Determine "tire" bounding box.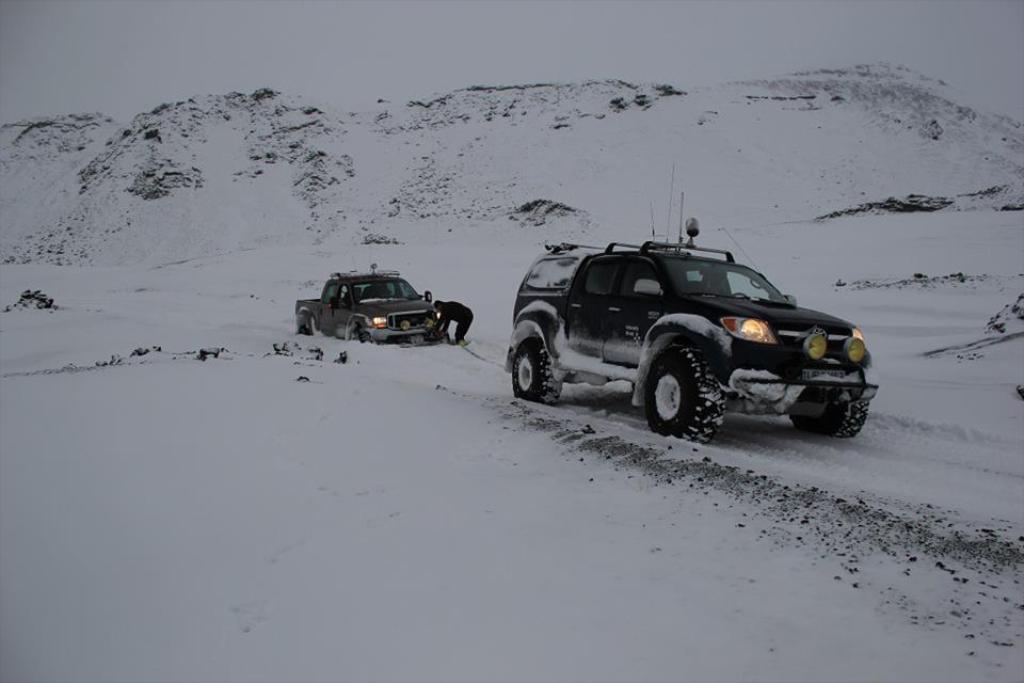
Determined: <box>512,337,563,403</box>.
